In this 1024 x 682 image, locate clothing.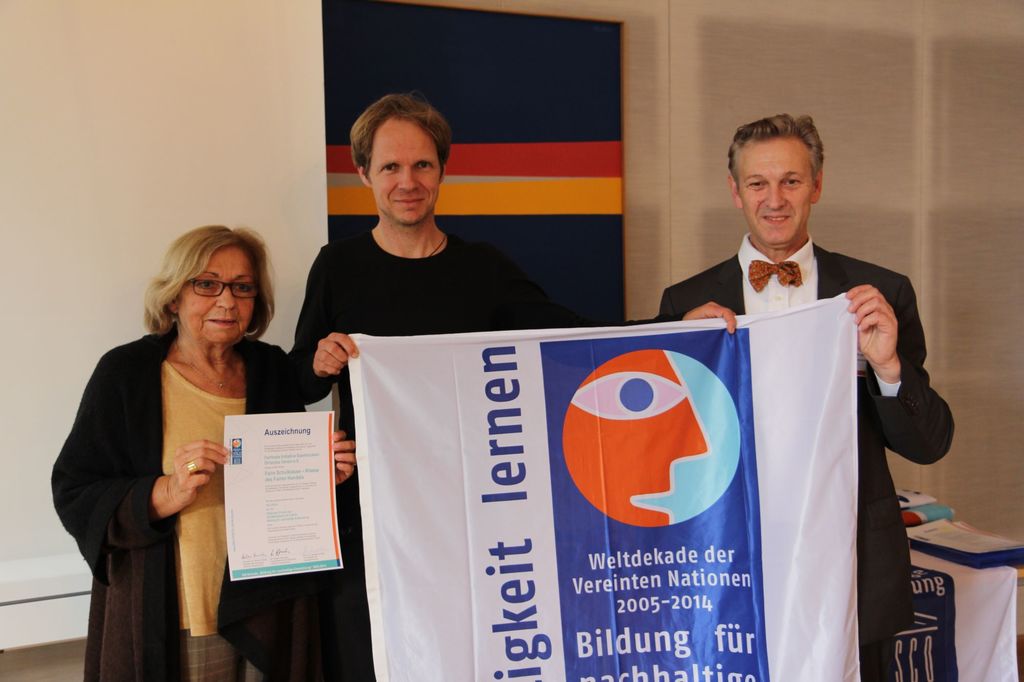
Bounding box: Rect(290, 228, 570, 679).
